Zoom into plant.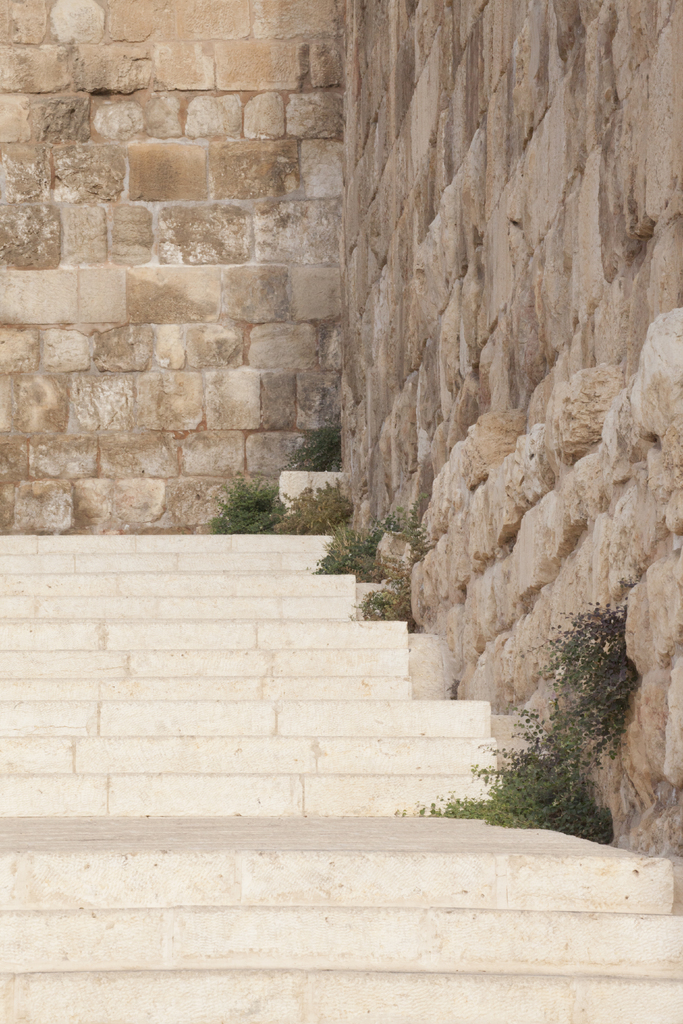
Zoom target: l=274, t=478, r=362, b=531.
